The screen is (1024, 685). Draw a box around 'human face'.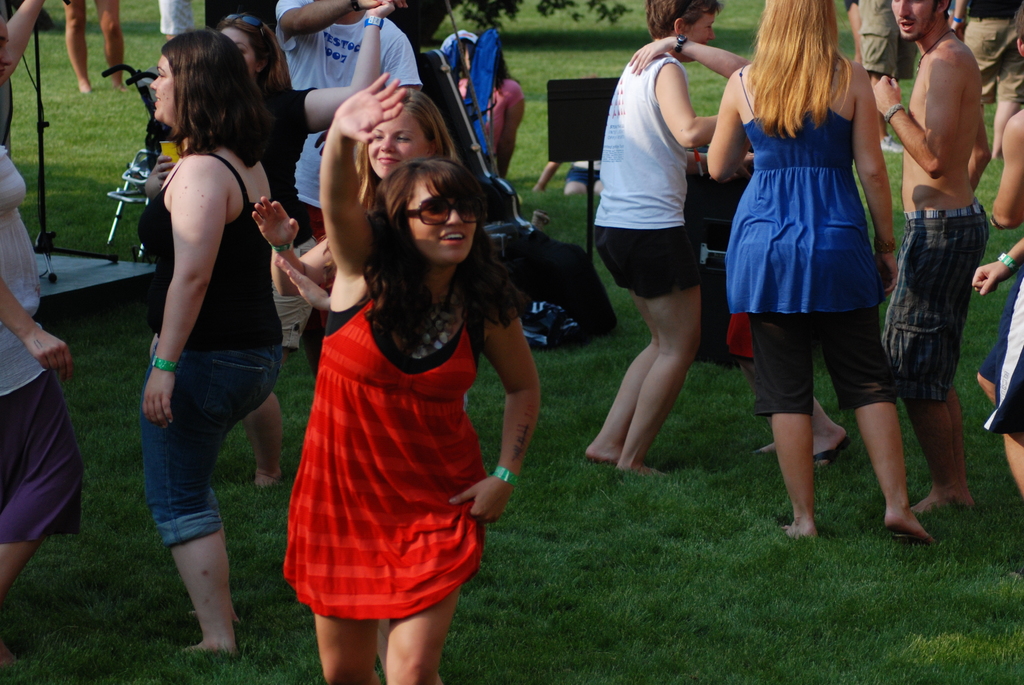
Rect(148, 50, 181, 119).
